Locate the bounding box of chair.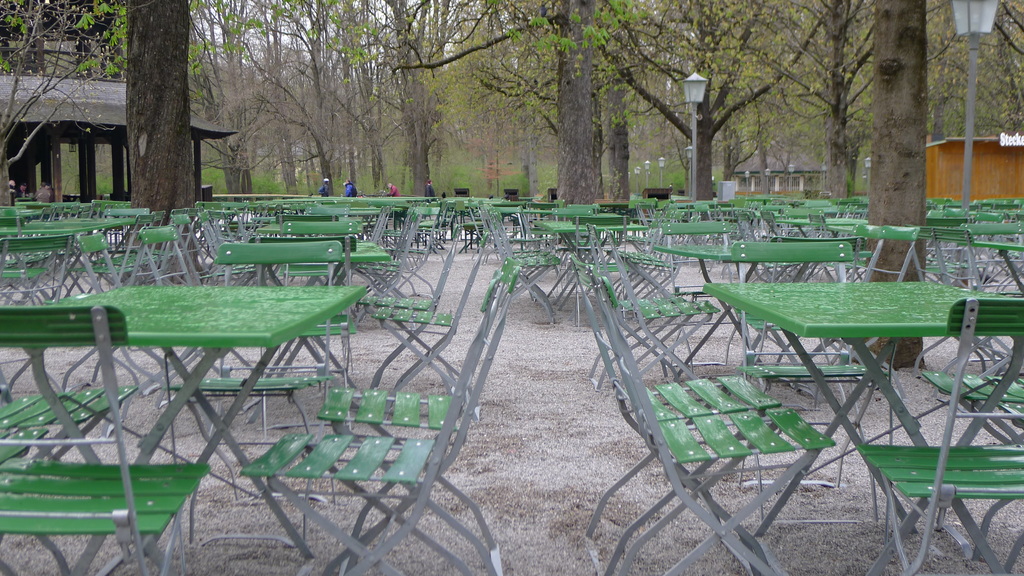
Bounding box: (242,268,504,575).
